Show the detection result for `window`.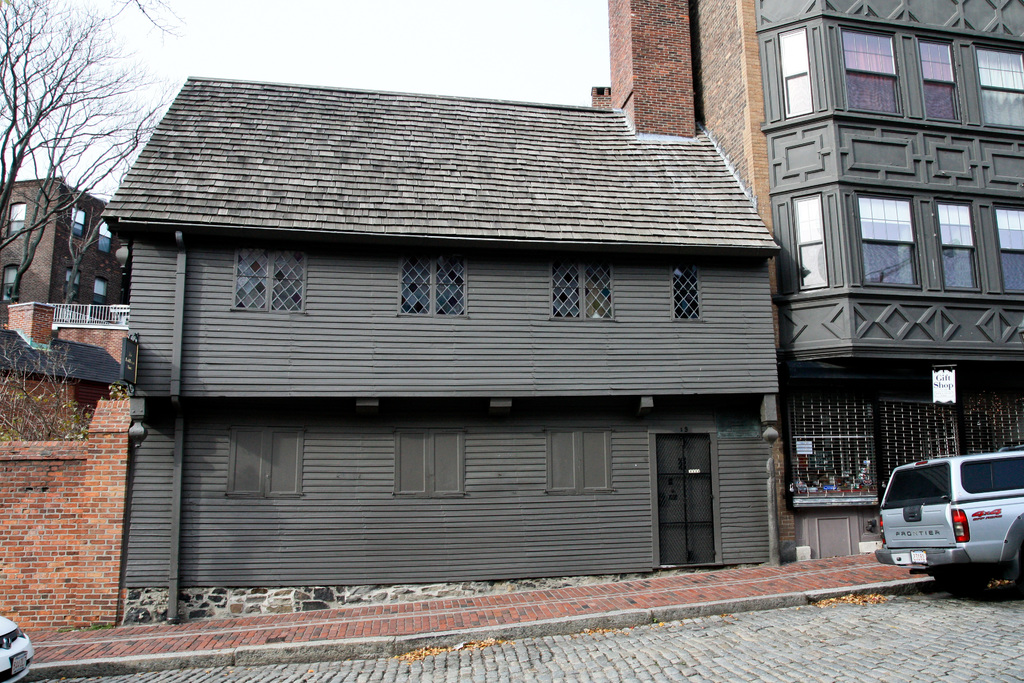
region(934, 199, 975, 294).
